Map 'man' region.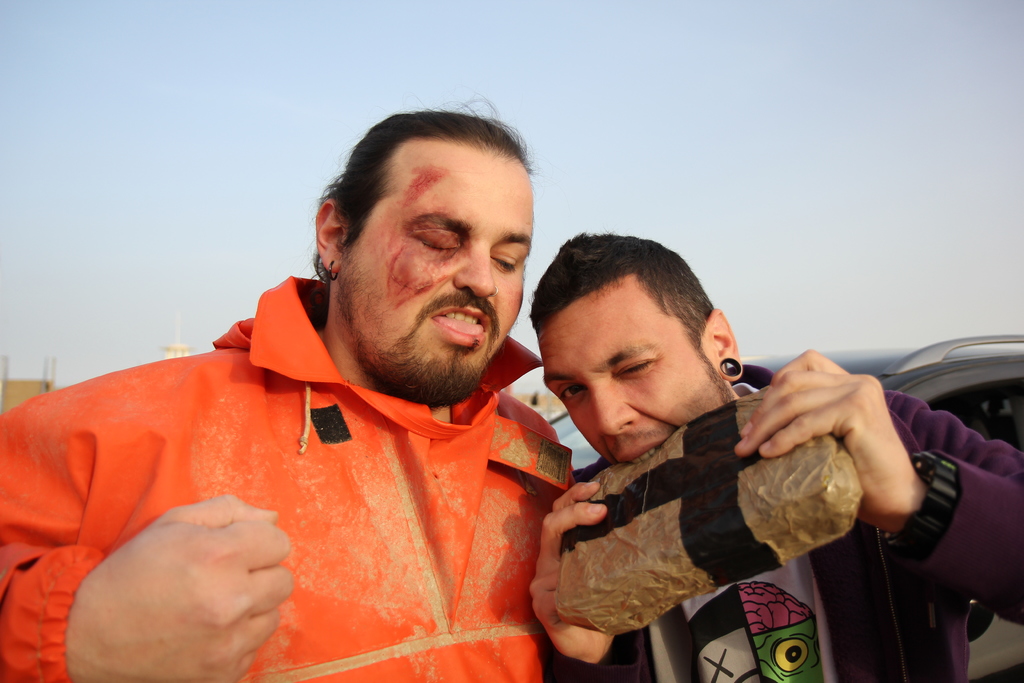
Mapped to (x1=527, y1=235, x2=1023, y2=682).
